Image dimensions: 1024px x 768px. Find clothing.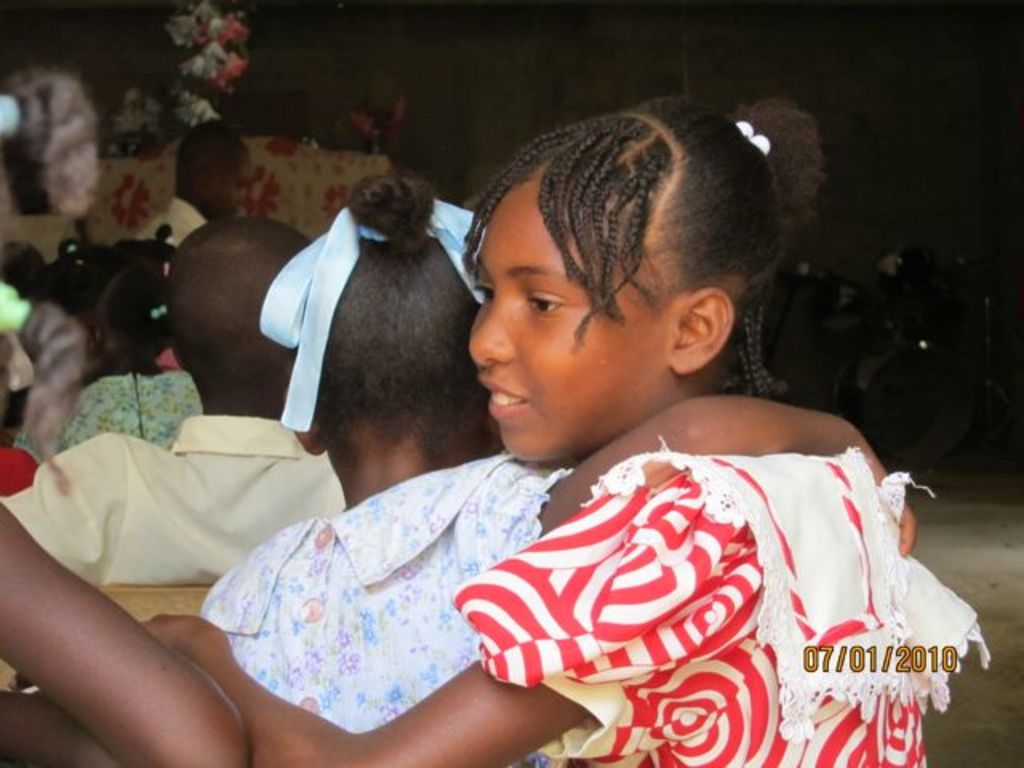
{"x1": 54, "y1": 365, "x2": 206, "y2": 453}.
